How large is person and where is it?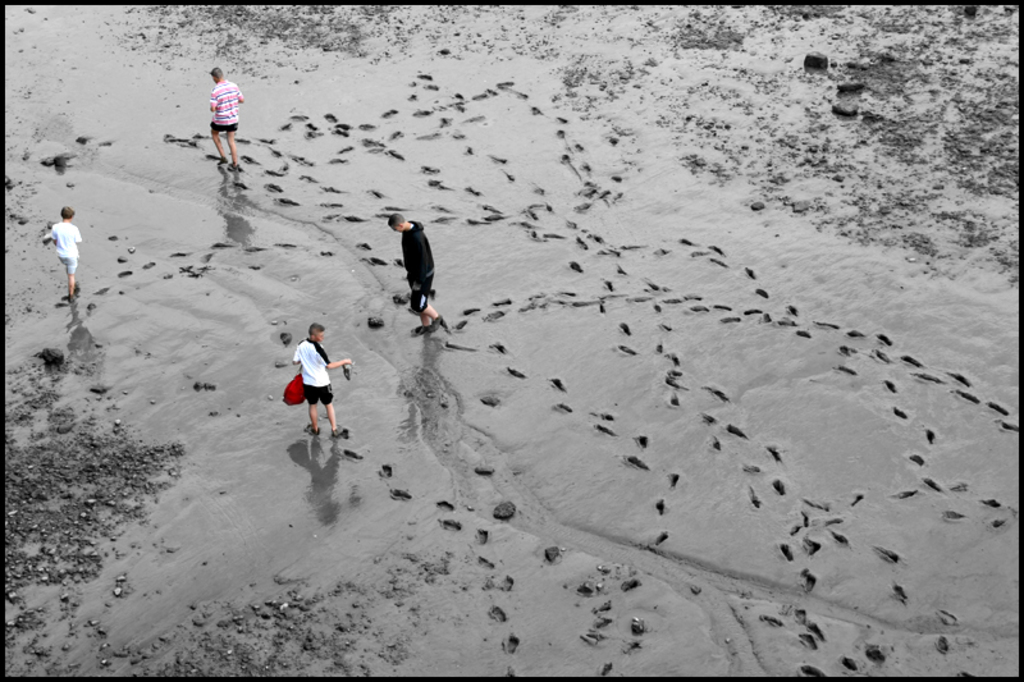
Bounding box: region(202, 63, 247, 169).
